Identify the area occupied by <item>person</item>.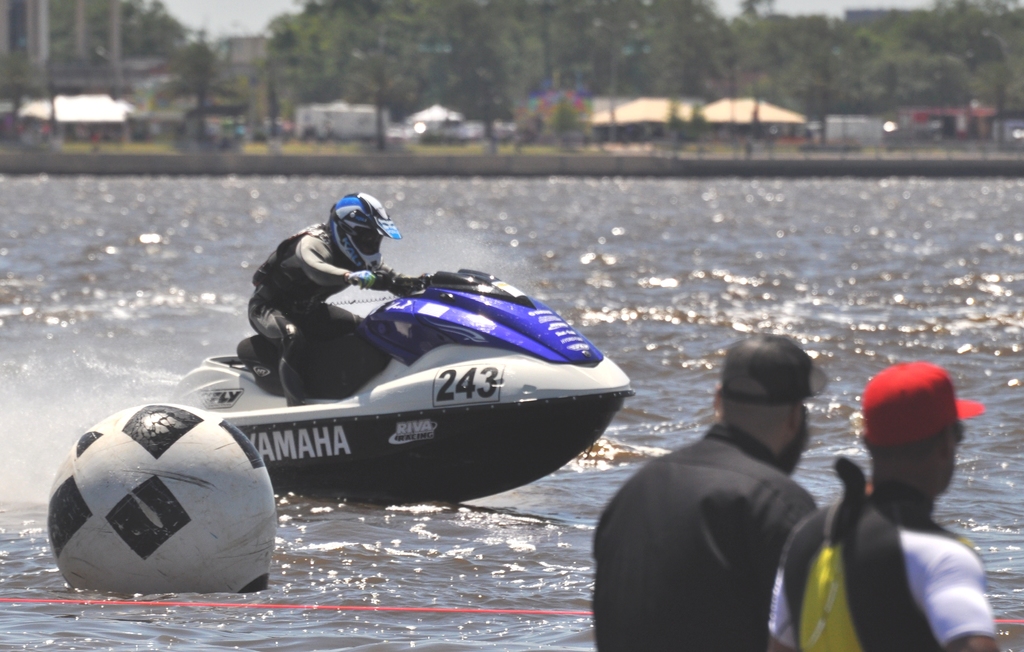
Area: left=589, top=334, right=822, bottom=651.
